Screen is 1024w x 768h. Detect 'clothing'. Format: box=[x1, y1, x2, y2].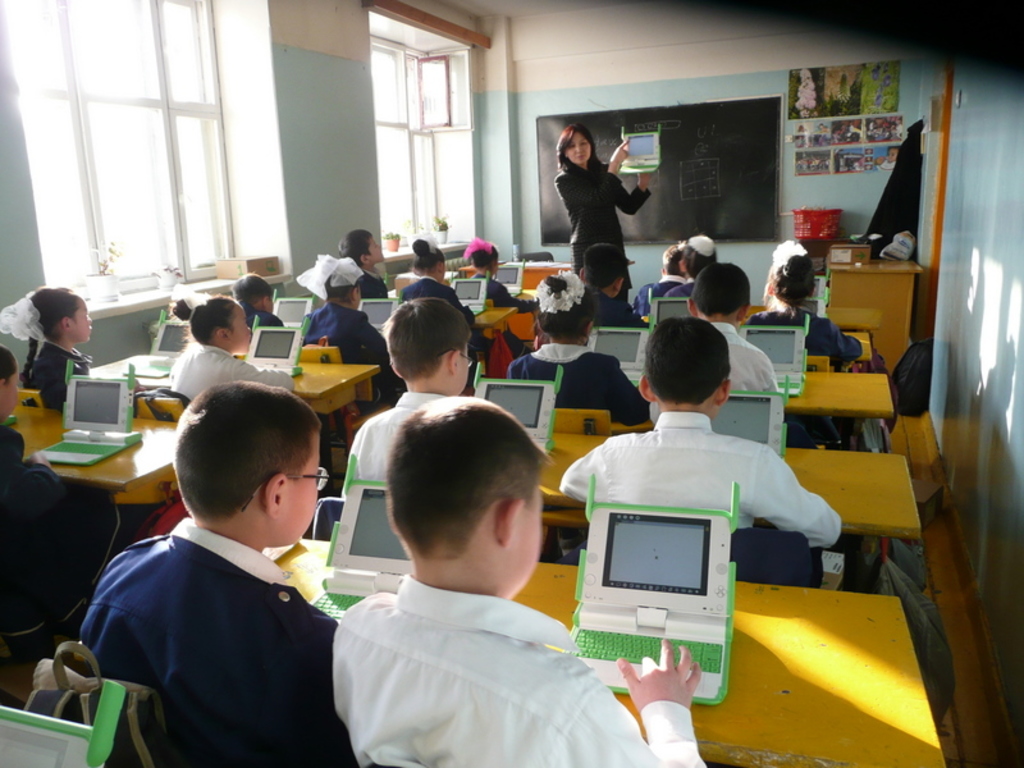
box=[512, 334, 652, 425].
